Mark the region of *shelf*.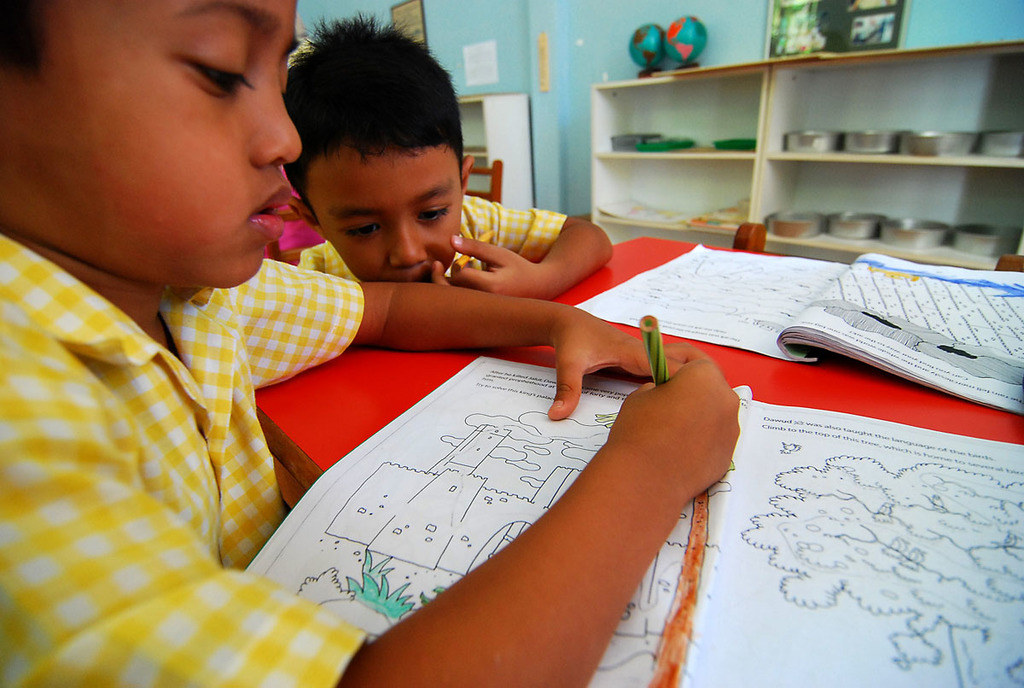
Region: region(456, 94, 531, 207).
